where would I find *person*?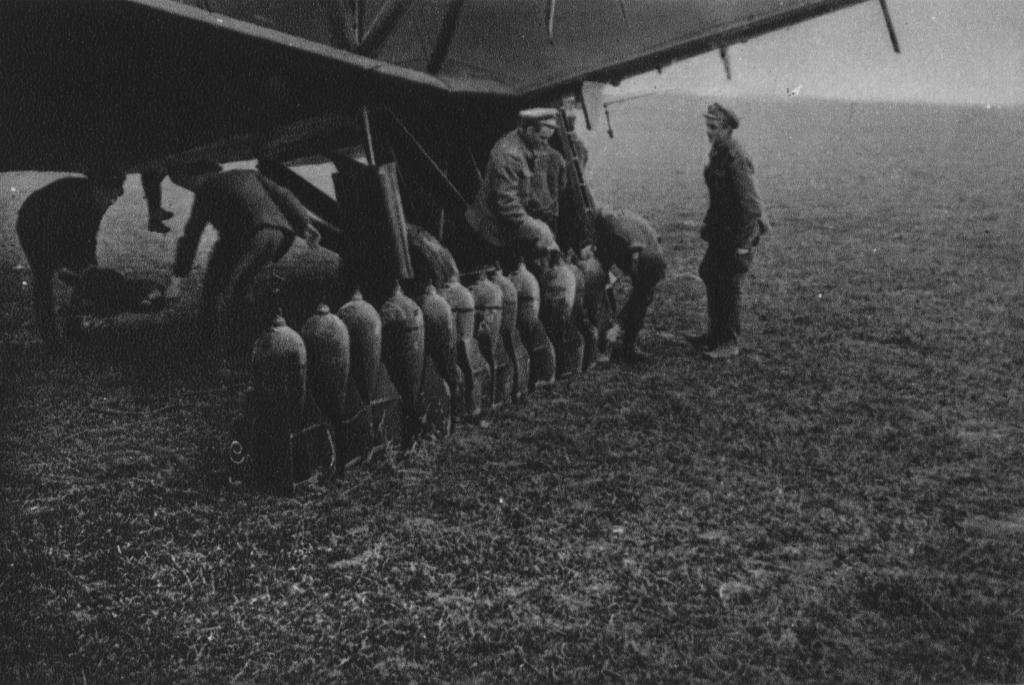
At detection(691, 94, 771, 353).
